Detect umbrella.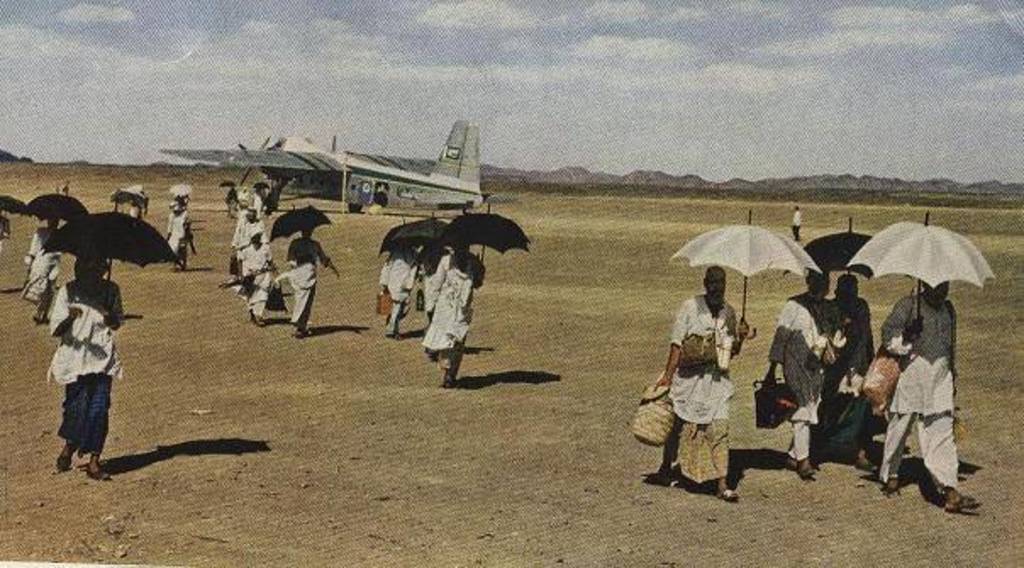
Detected at x1=665, y1=209, x2=824, y2=339.
